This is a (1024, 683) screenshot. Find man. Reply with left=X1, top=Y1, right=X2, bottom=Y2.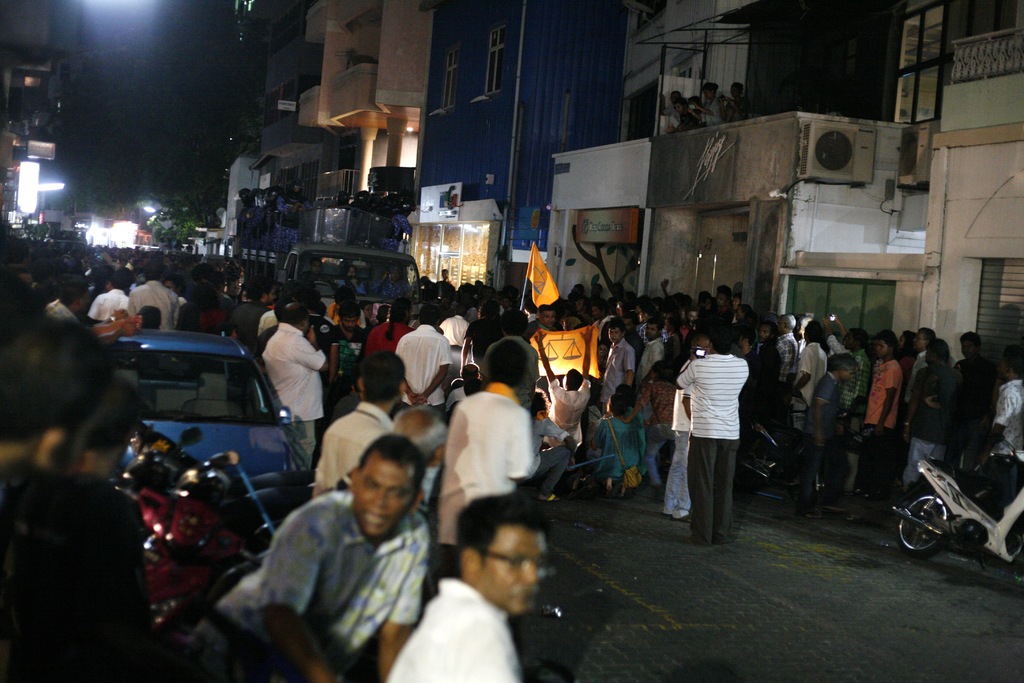
left=331, top=302, right=368, bottom=416.
